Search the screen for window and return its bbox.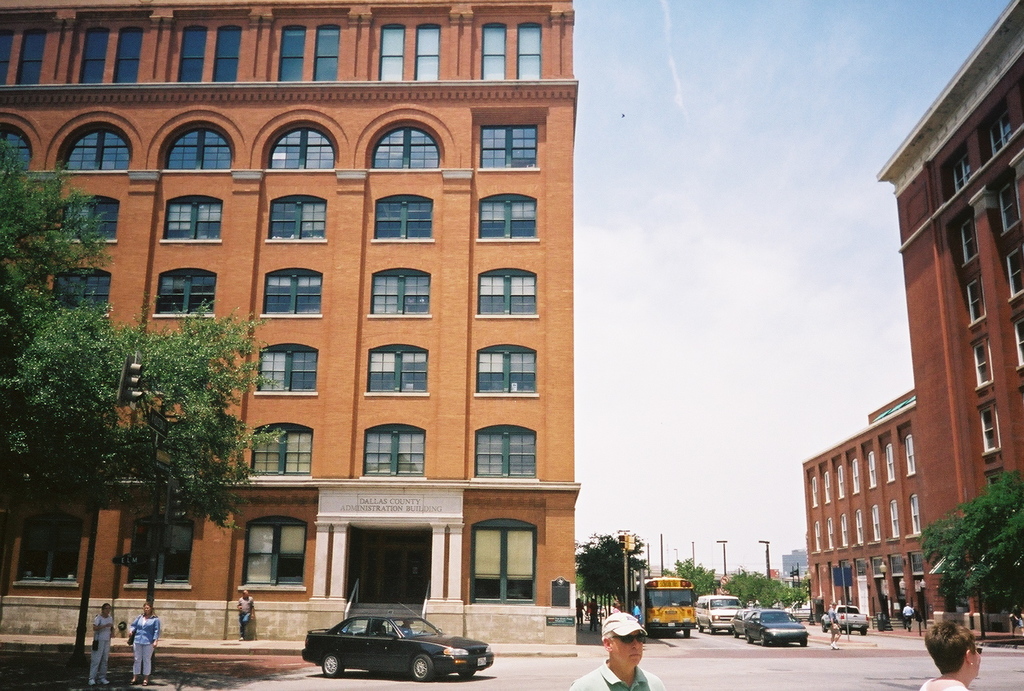
Found: <bbox>467, 519, 538, 604</bbox>.
